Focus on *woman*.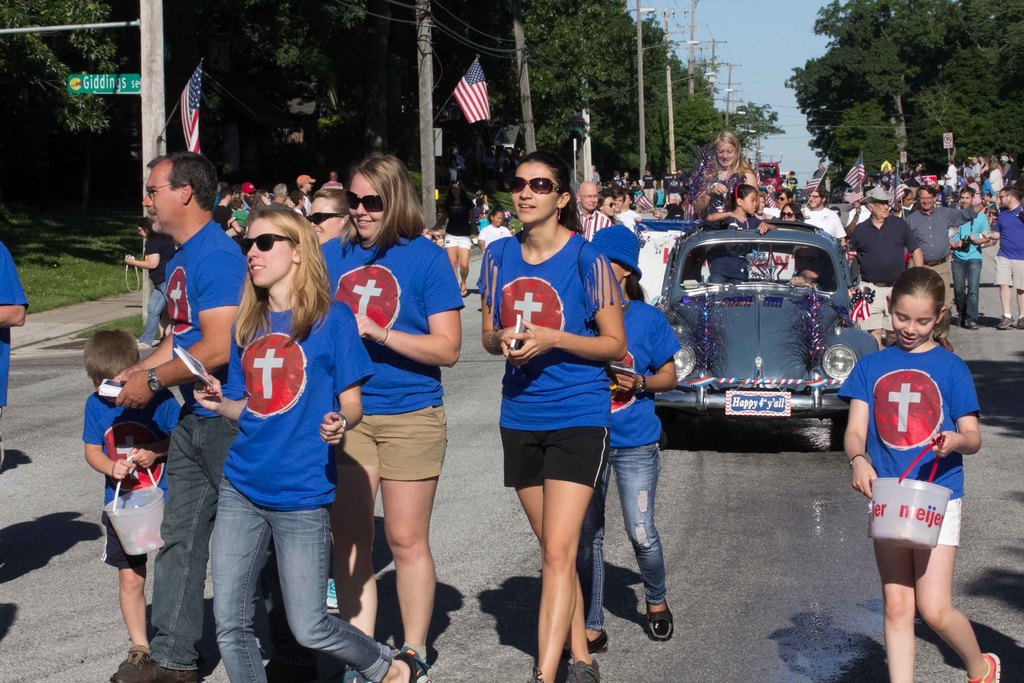
Focused at <box>472,189,491,215</box>.
